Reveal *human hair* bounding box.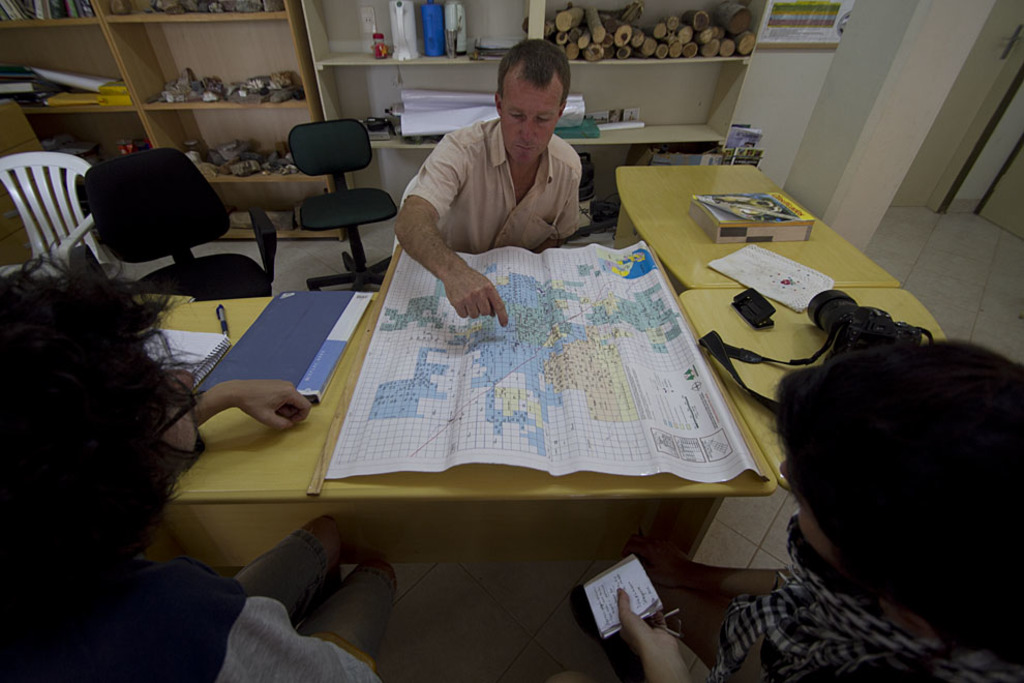
Revealed: 492/37/568/107.
